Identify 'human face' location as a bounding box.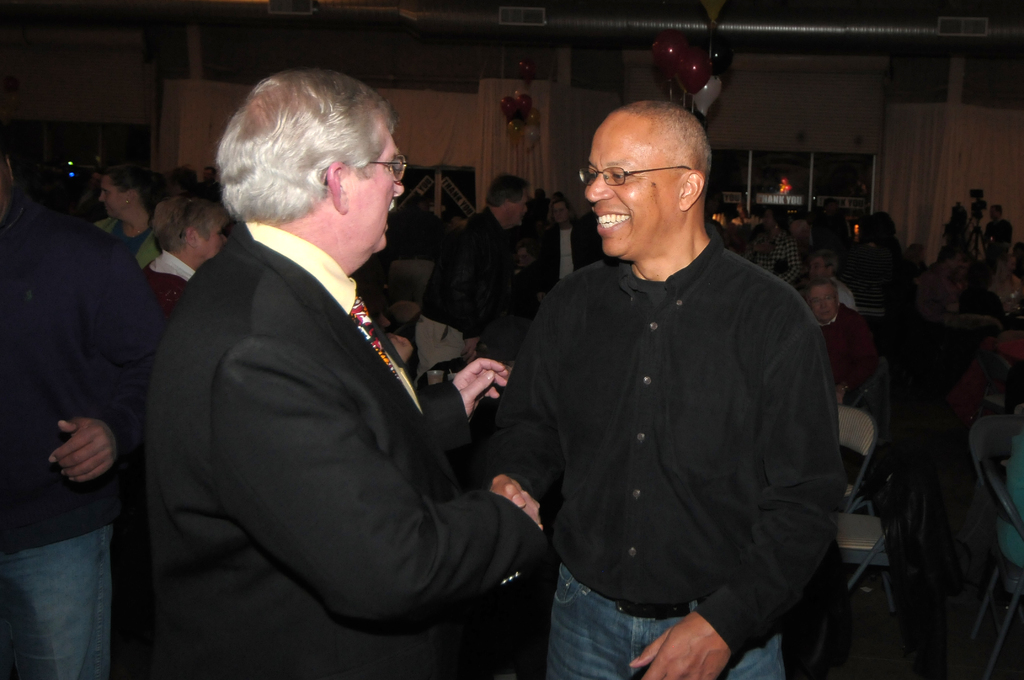
97,175,124,218.
